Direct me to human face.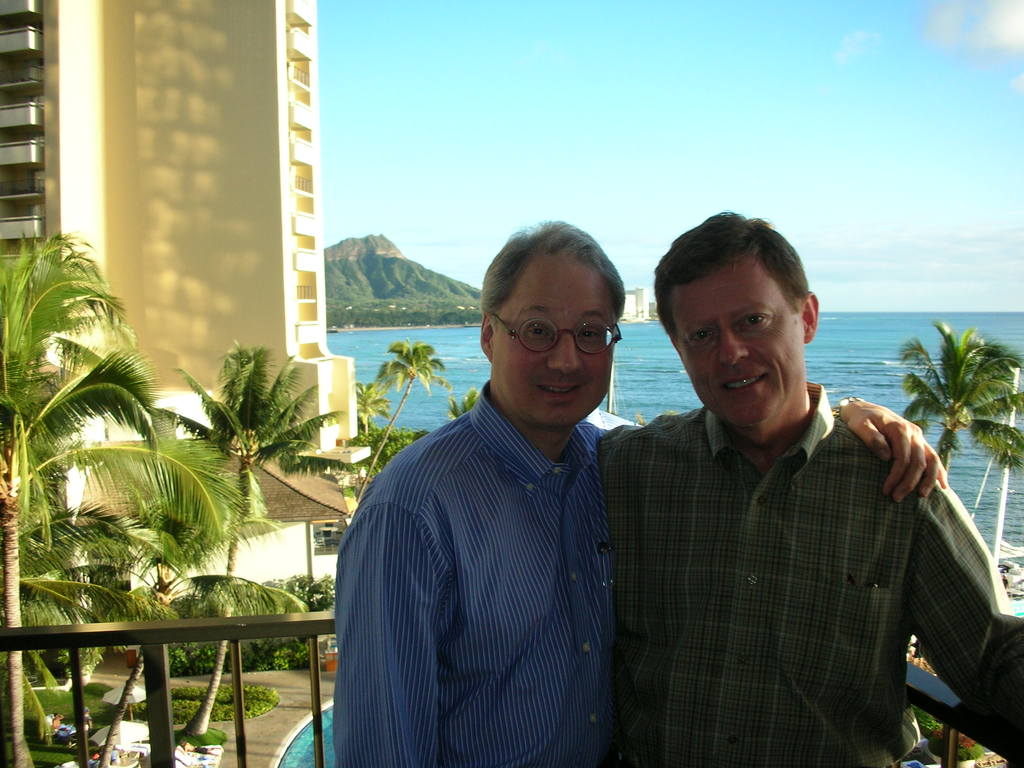
Direction: 493, 268, 607, 422.
